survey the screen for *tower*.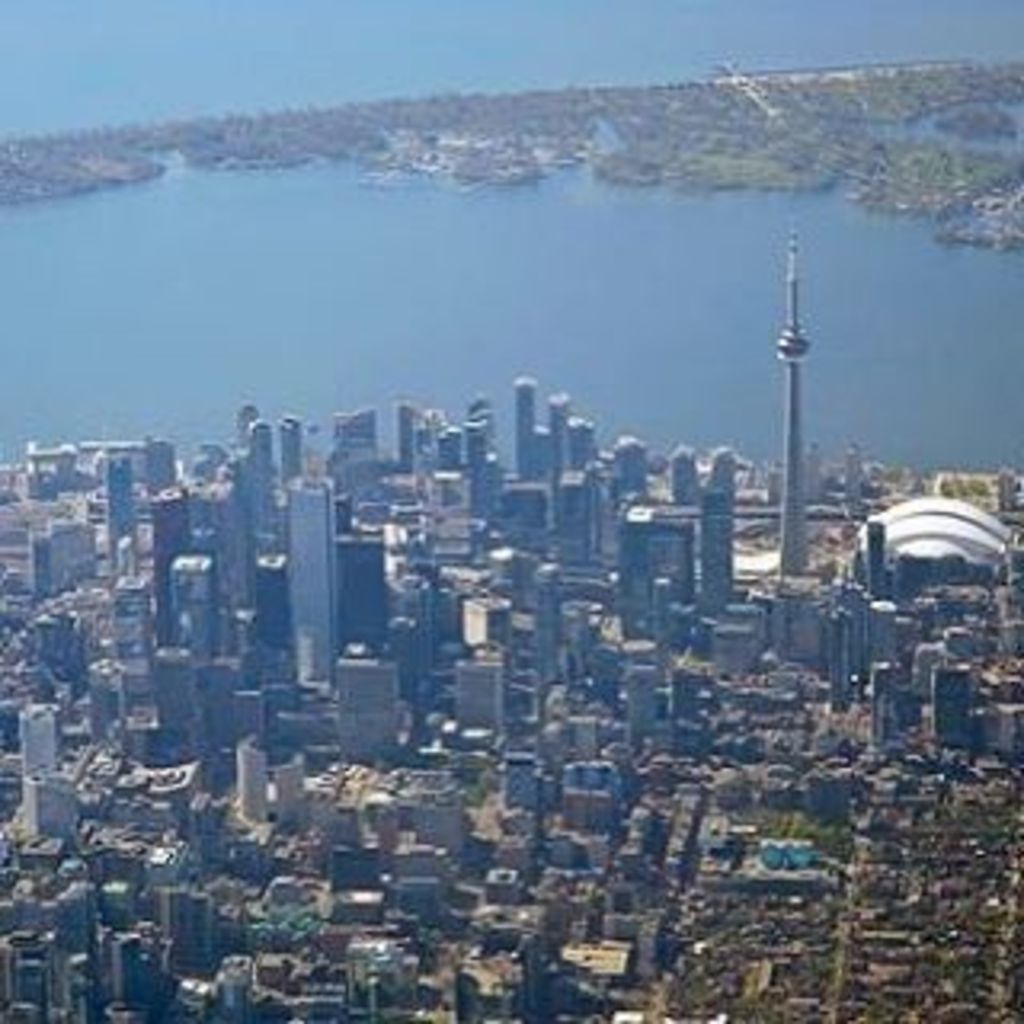
Survey found: Rect(512, 381, 541, 483).
